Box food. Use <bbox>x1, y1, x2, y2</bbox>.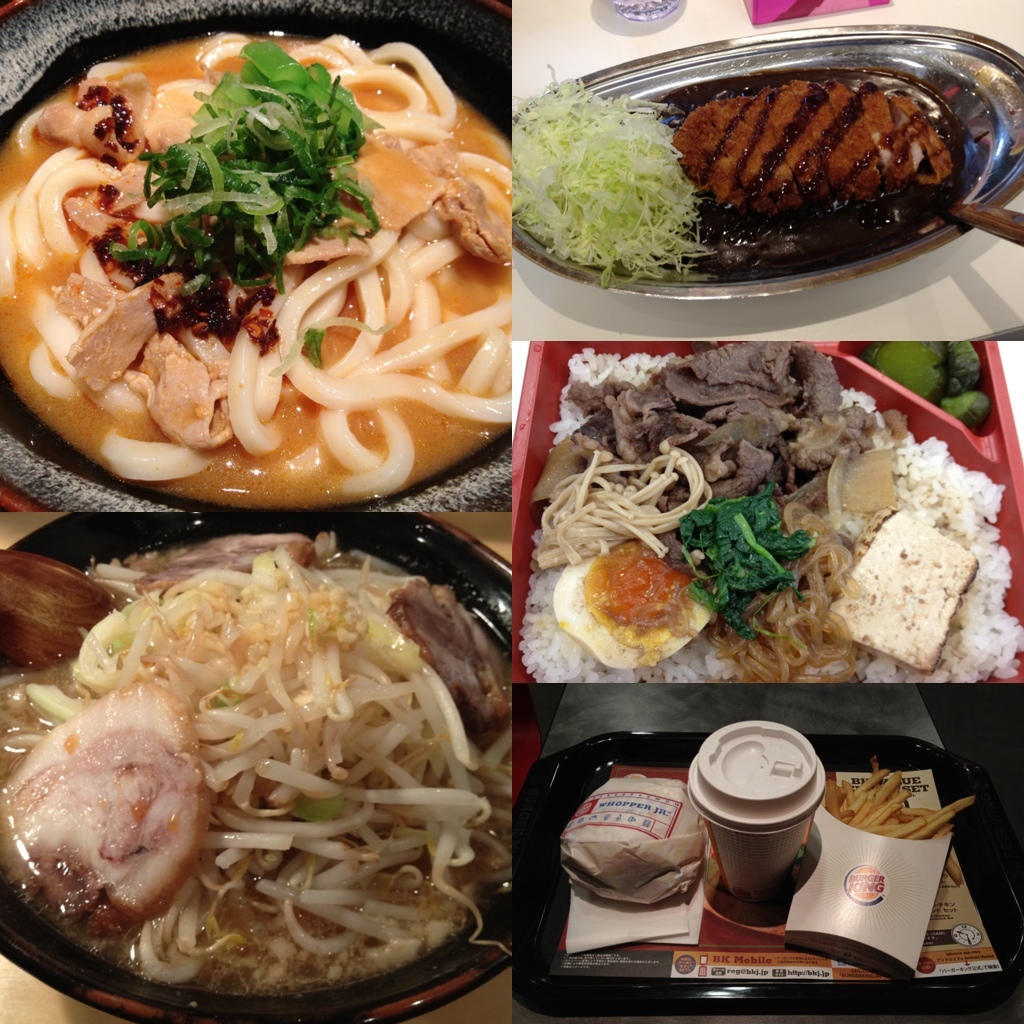
<bbox>508, 66, 721, 274</bbox>.
